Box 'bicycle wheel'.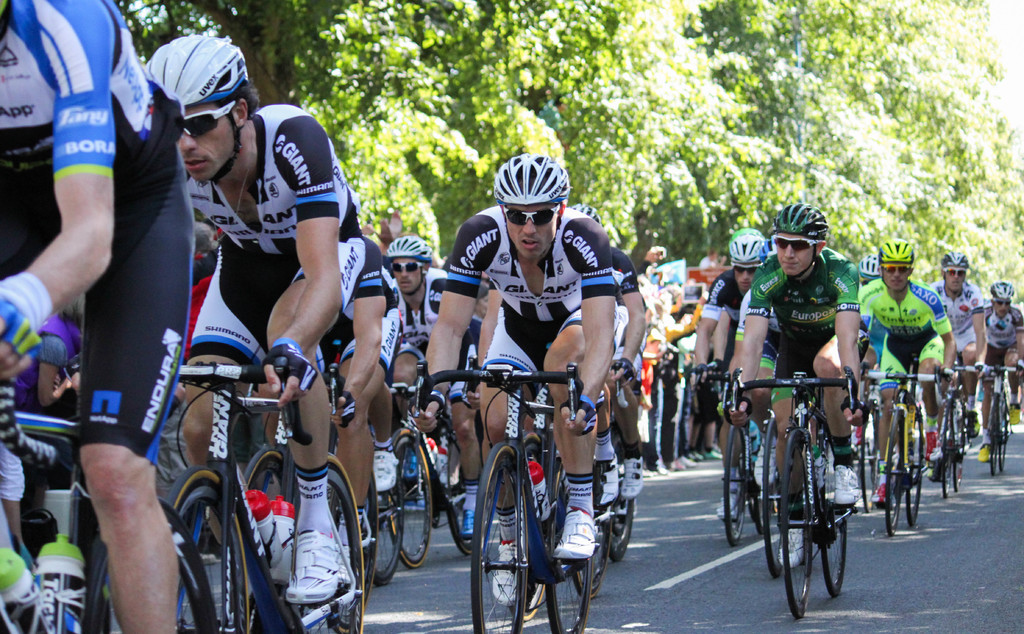
[724, 423, 750, 544].
